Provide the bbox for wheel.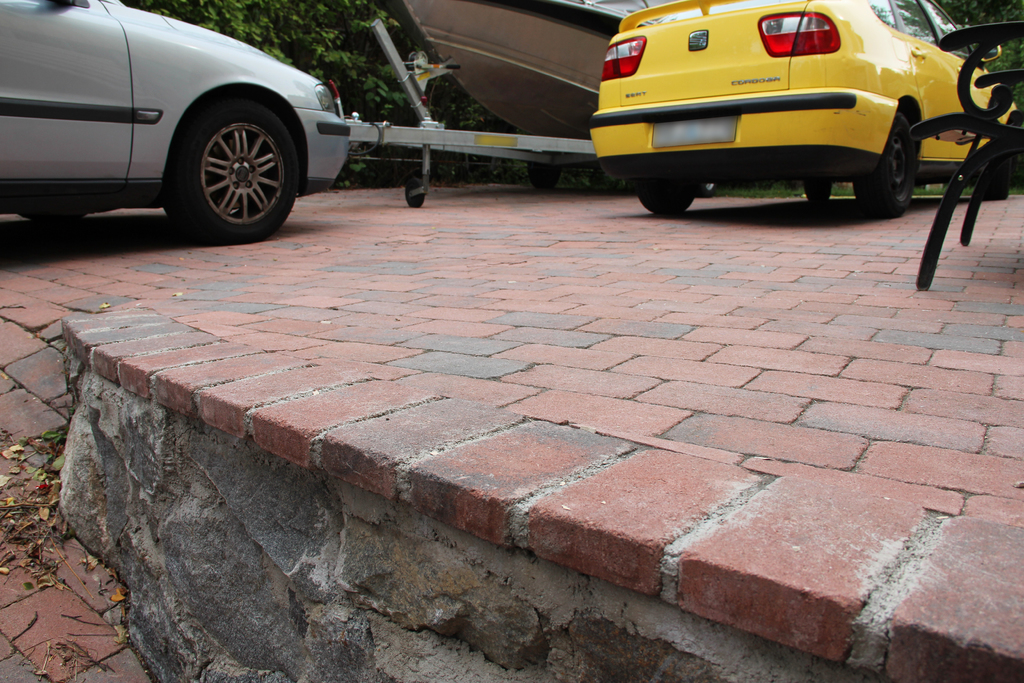
x1=531, y1=162, x2=559, y2=190.
